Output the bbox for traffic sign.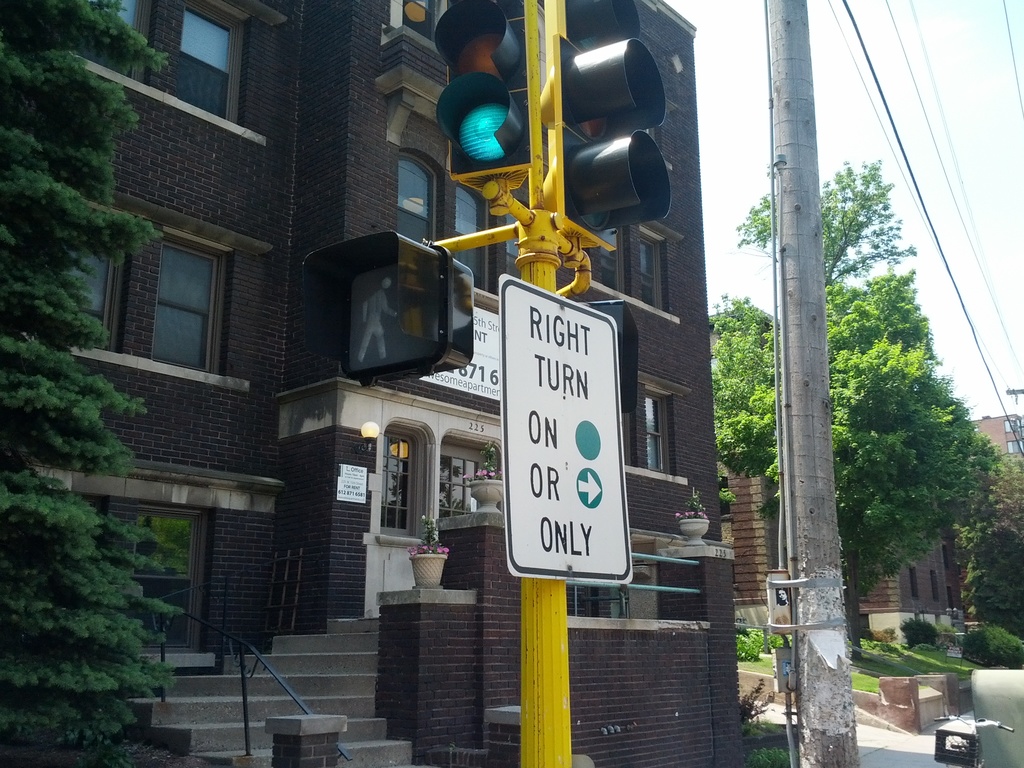
(left=551, top=0, right=673, bottom=233).
